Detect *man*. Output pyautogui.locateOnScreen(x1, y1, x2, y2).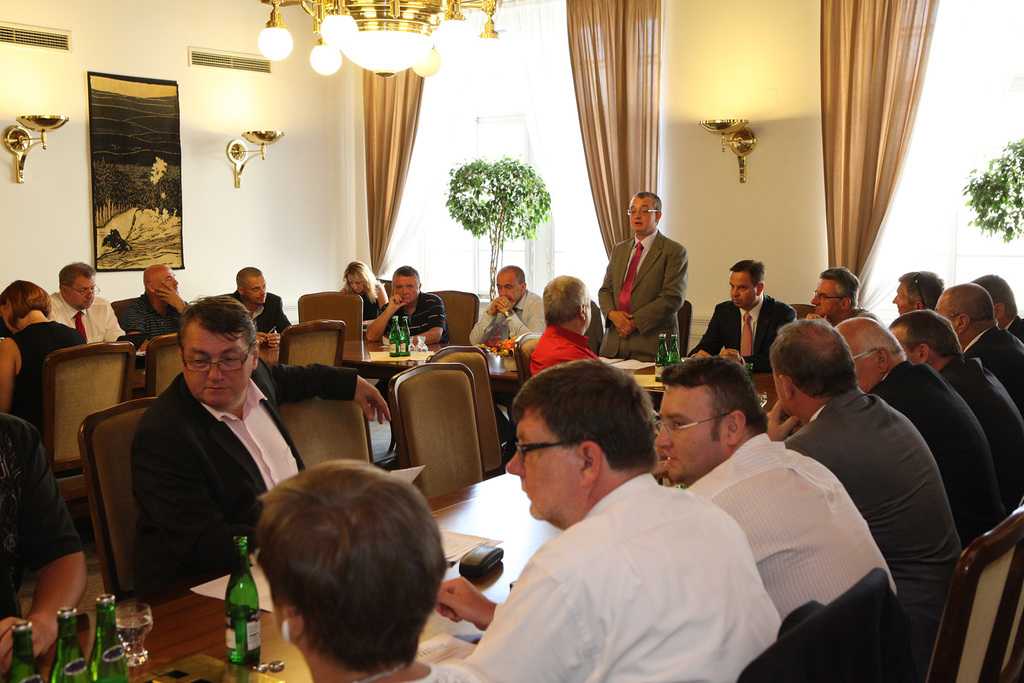
pyautogui.locateOnScreen(468, 266, 542, 343).
